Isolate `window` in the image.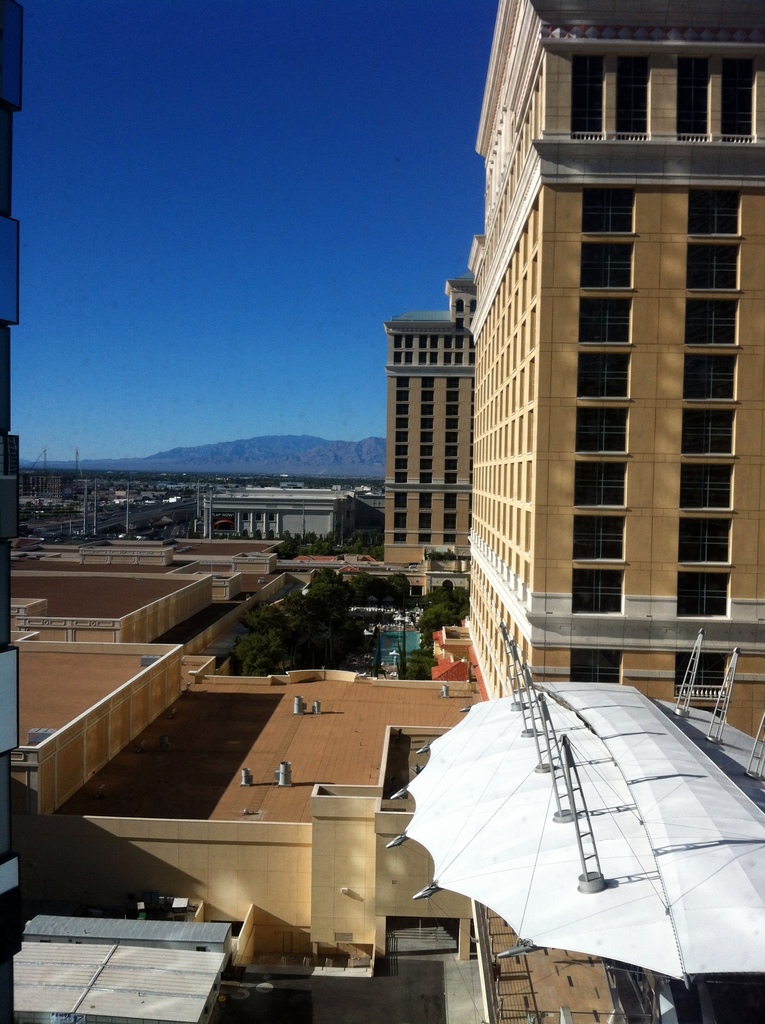
Isolated region: box(679, 463, 734, 515).
